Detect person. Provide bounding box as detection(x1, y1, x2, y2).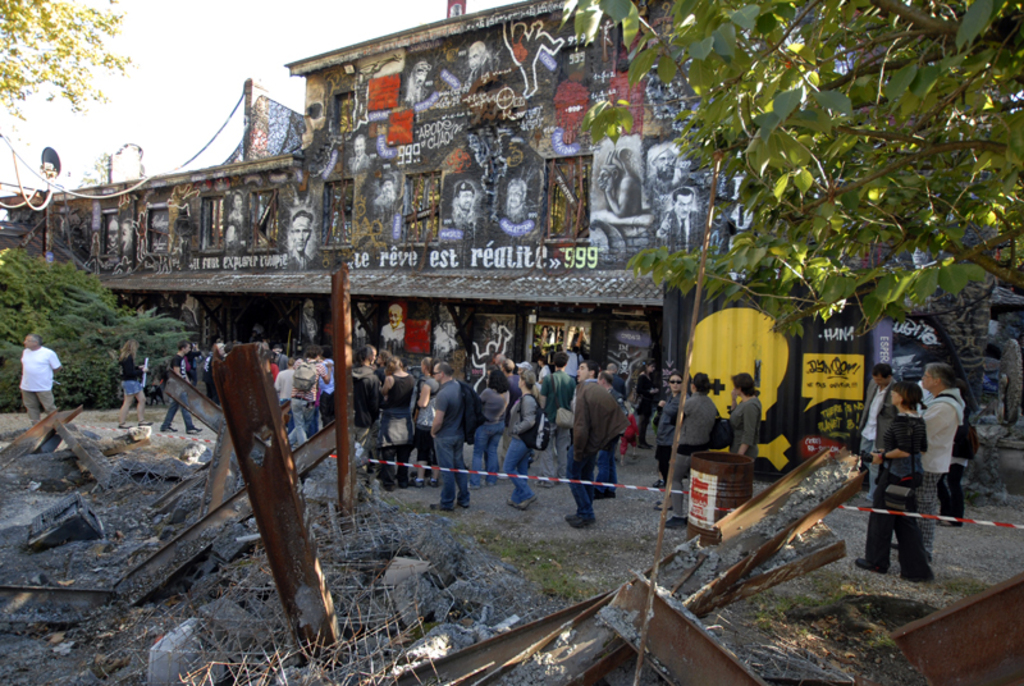
detection(447, 183, 475, 223).
